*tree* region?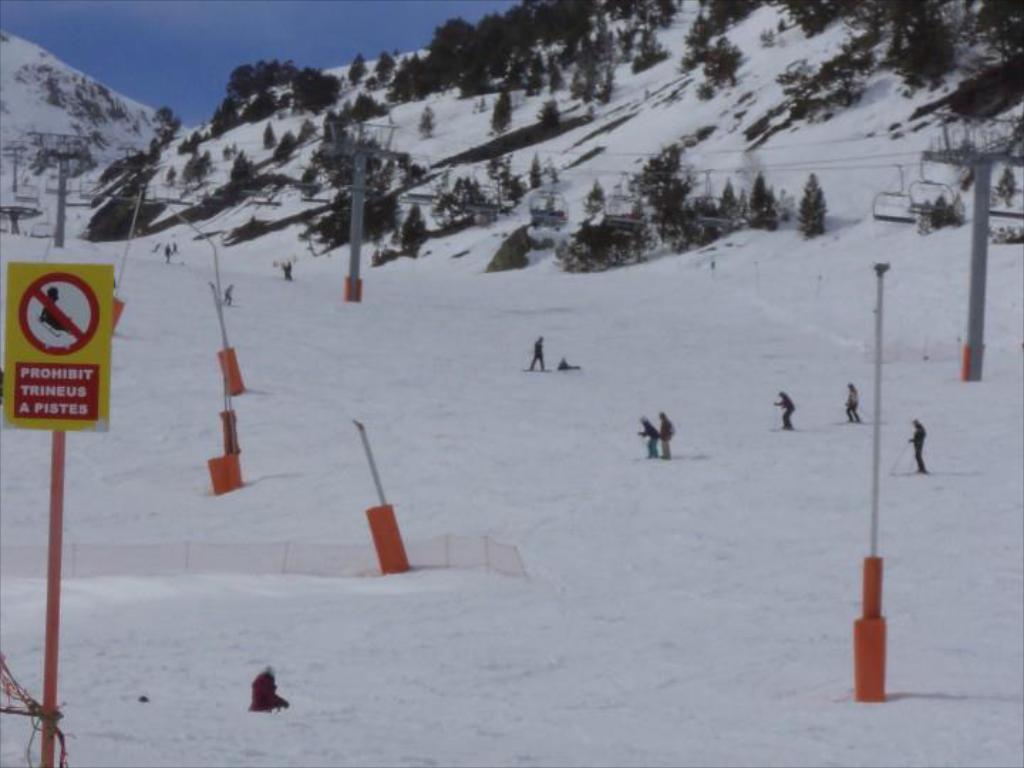
<box>476,94,484,114</box>
